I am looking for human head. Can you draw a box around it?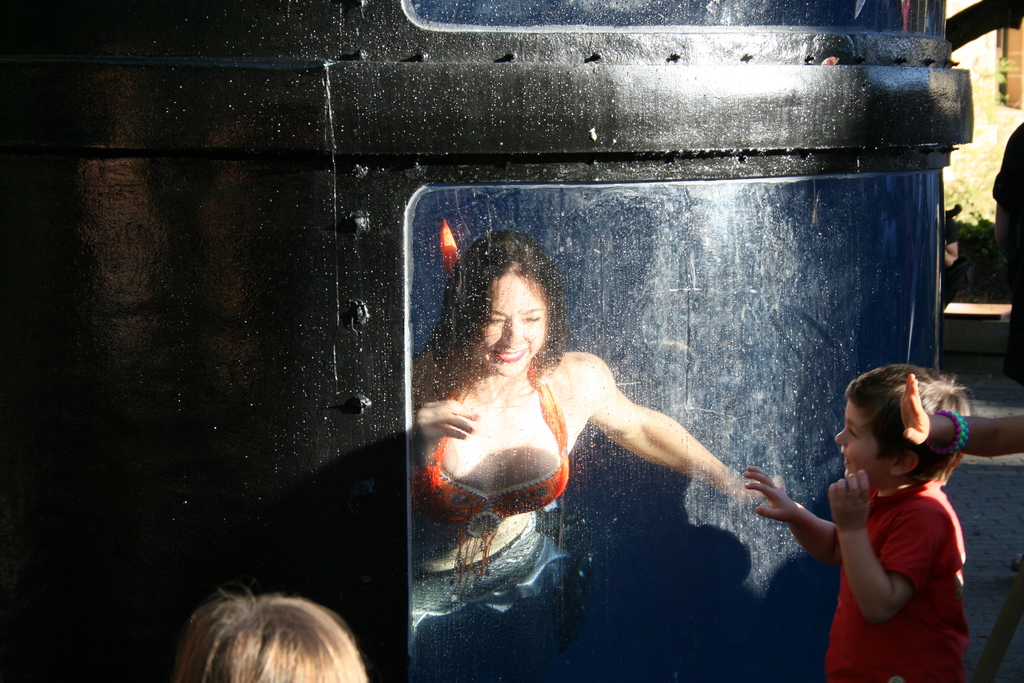
Sure, the bounding box is (x1=157, y1=594, x2=378, y2=682).
